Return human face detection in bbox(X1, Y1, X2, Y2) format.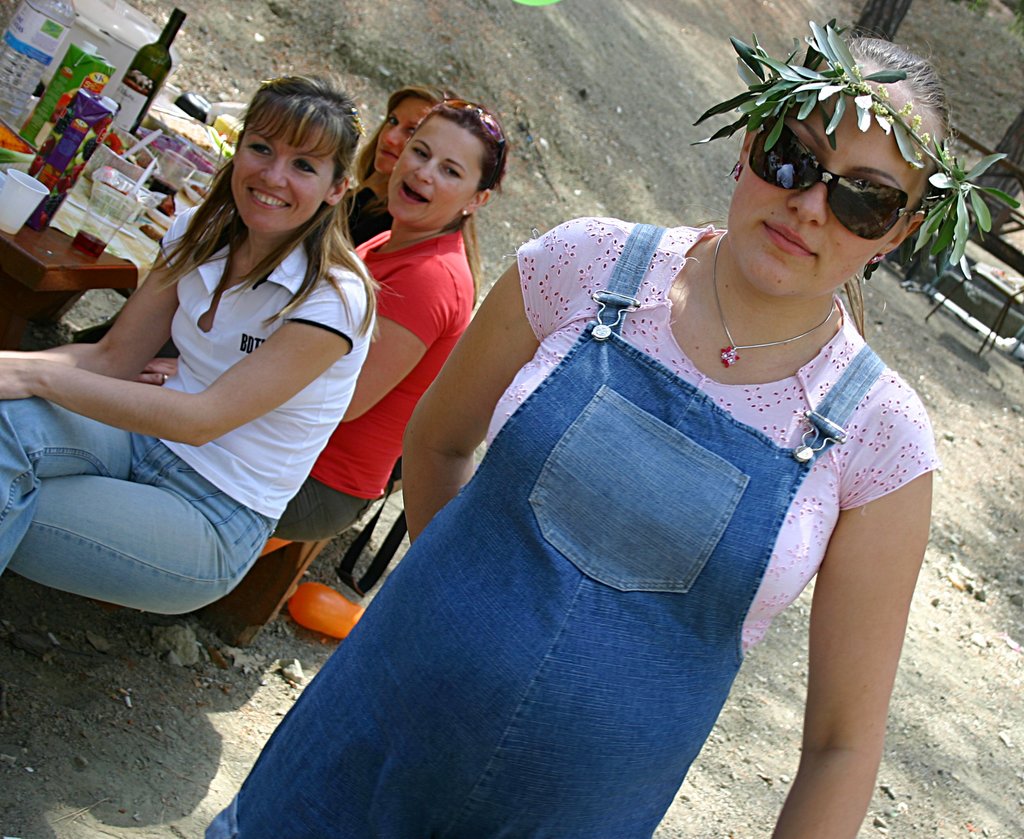
bbox(375, 97, 431, 170).
